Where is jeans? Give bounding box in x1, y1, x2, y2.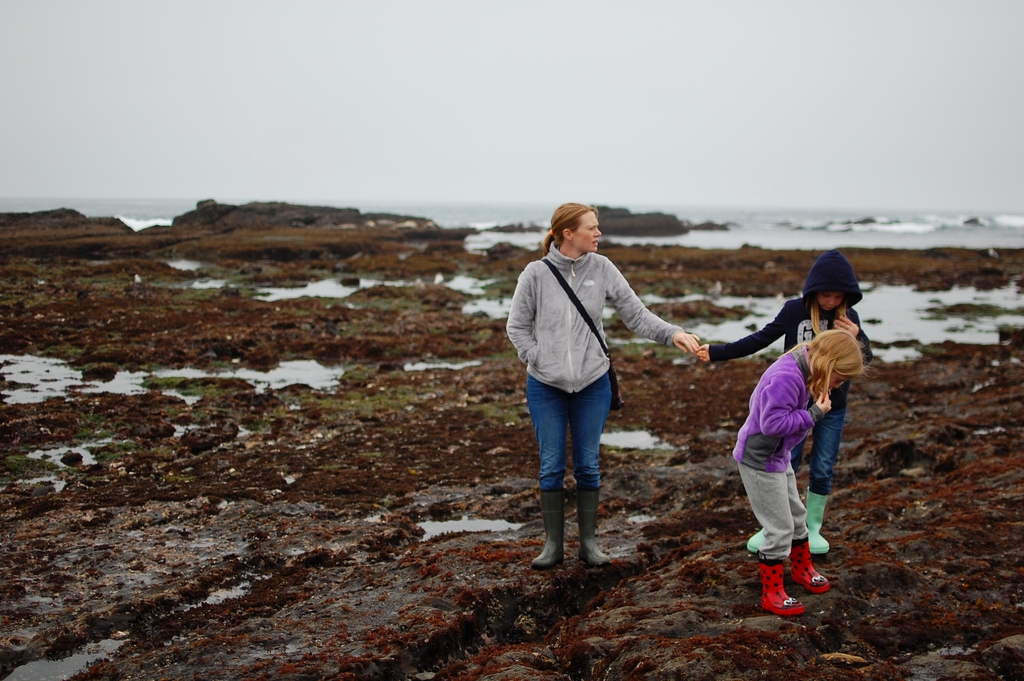
792, 385, 849, 493.
